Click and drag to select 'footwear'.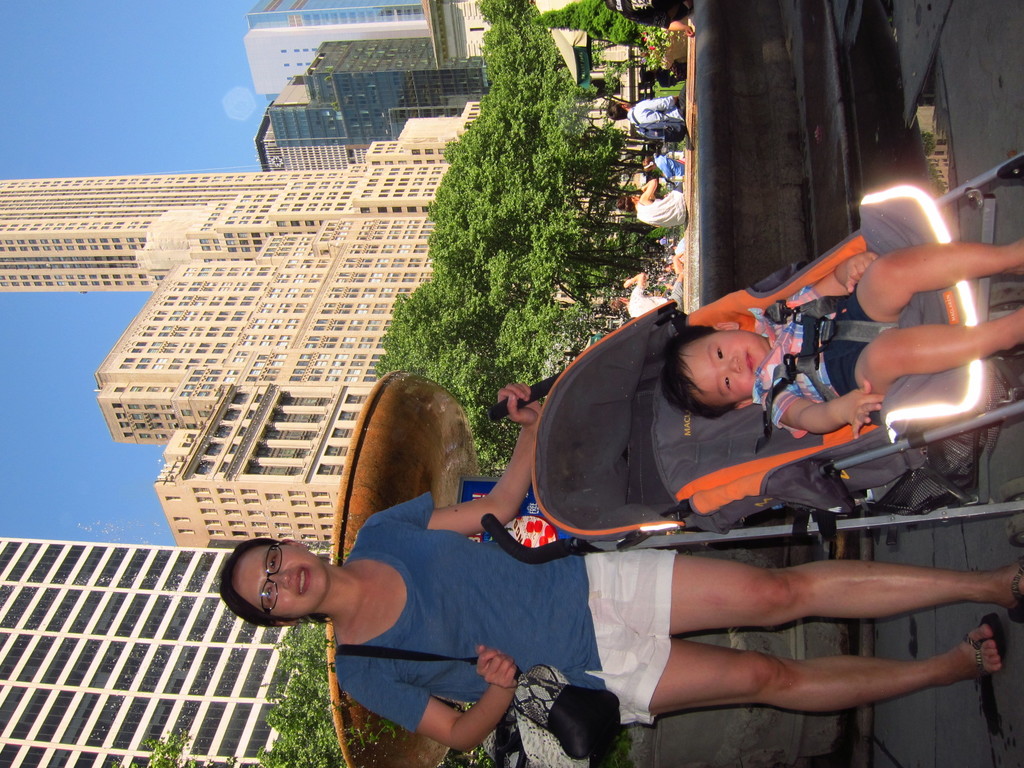
Selection: <bbox>1006, 556, 1023, 625</bbox>.
